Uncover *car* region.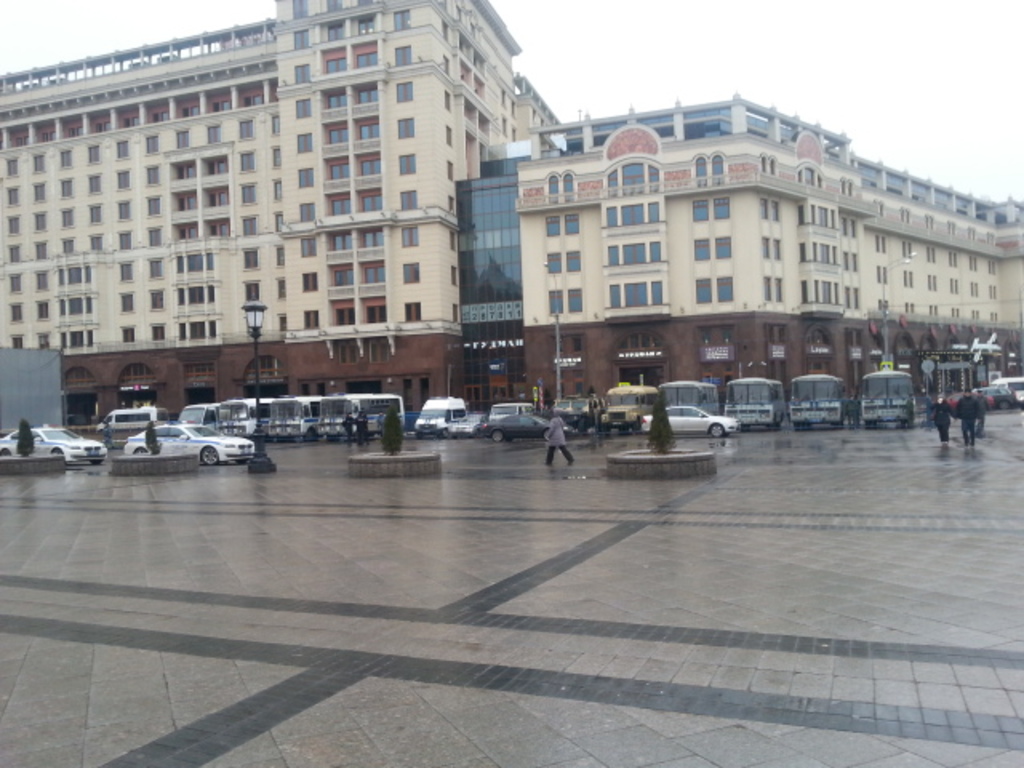
Uncovered: <region>483, 414, 574, 442</region>.
